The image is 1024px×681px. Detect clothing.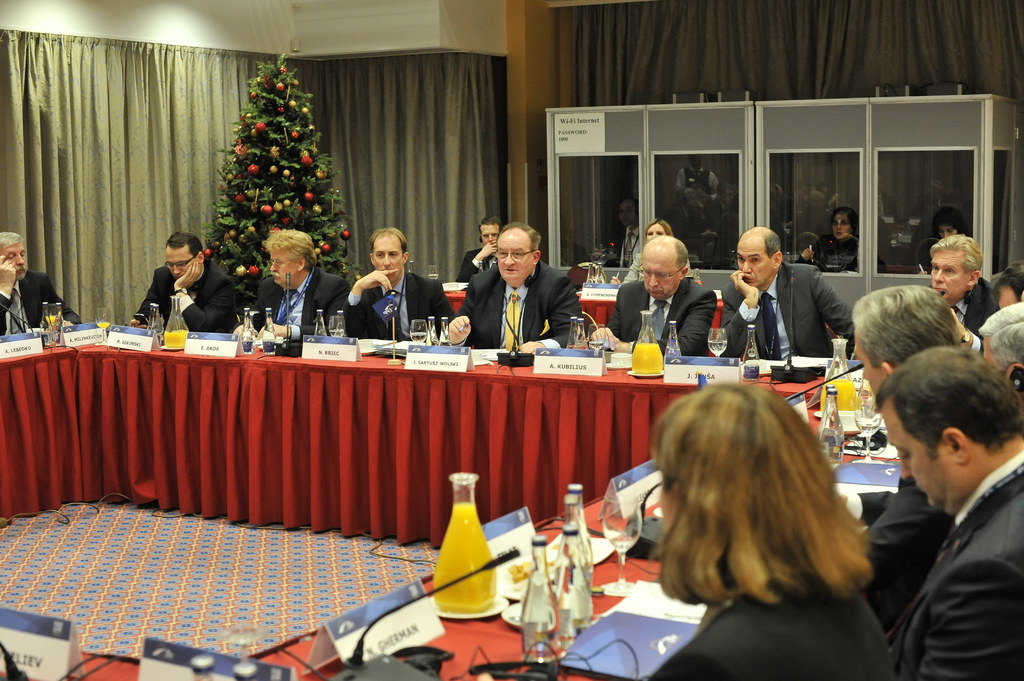
Detection: crop(951, 275, 998, 340).
